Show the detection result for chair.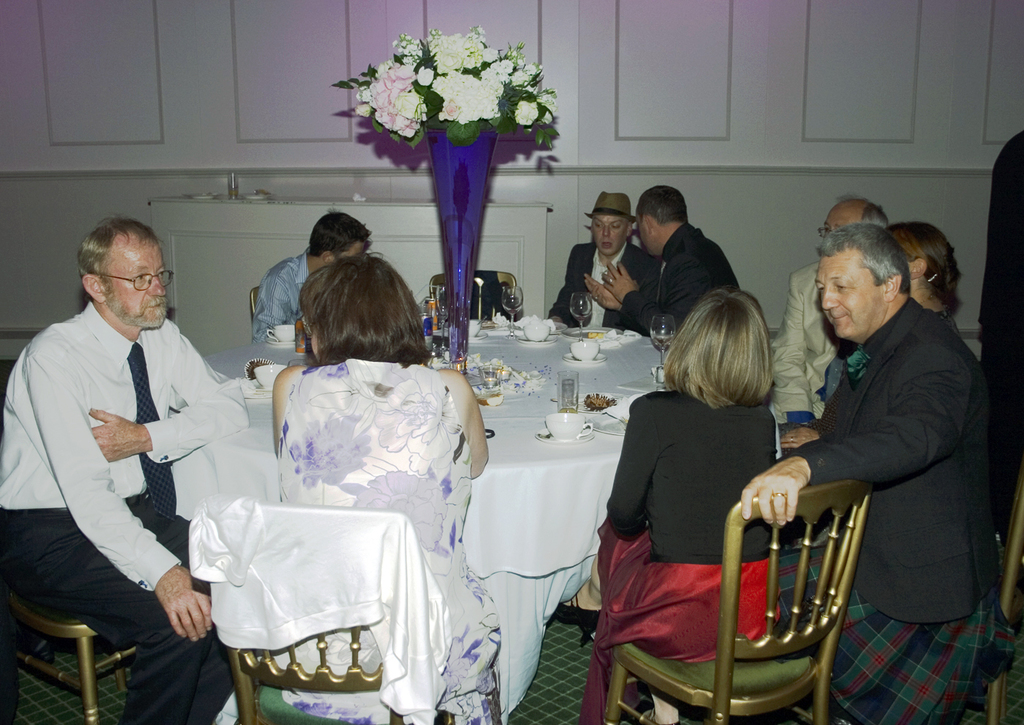
select_region(197, 505, 503, 724).
